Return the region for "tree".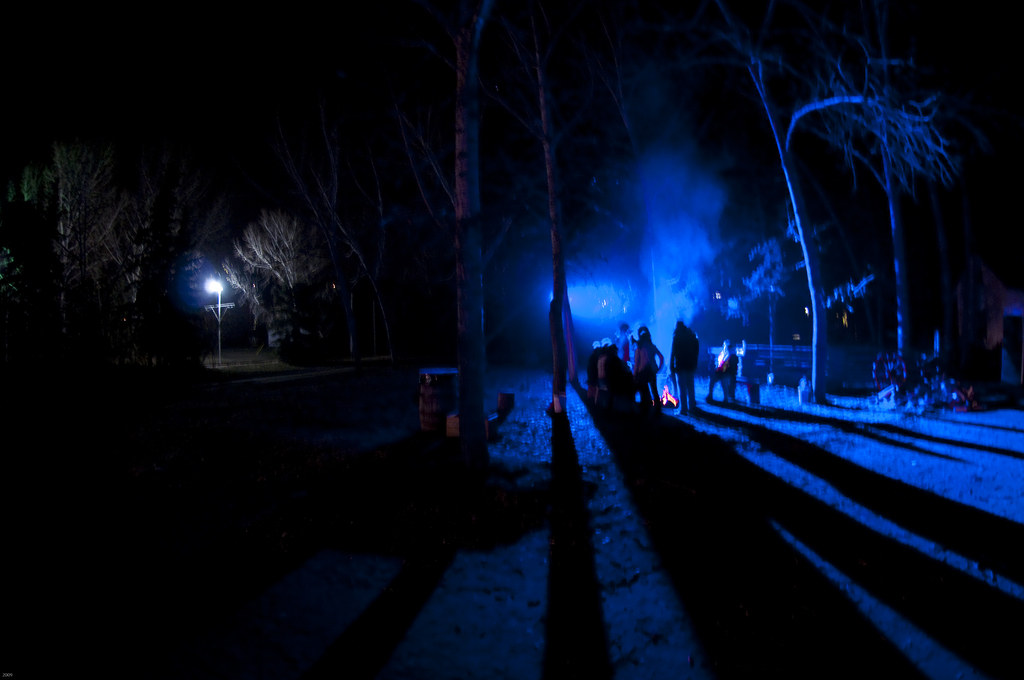
crop(739, 24, 952, 413).
